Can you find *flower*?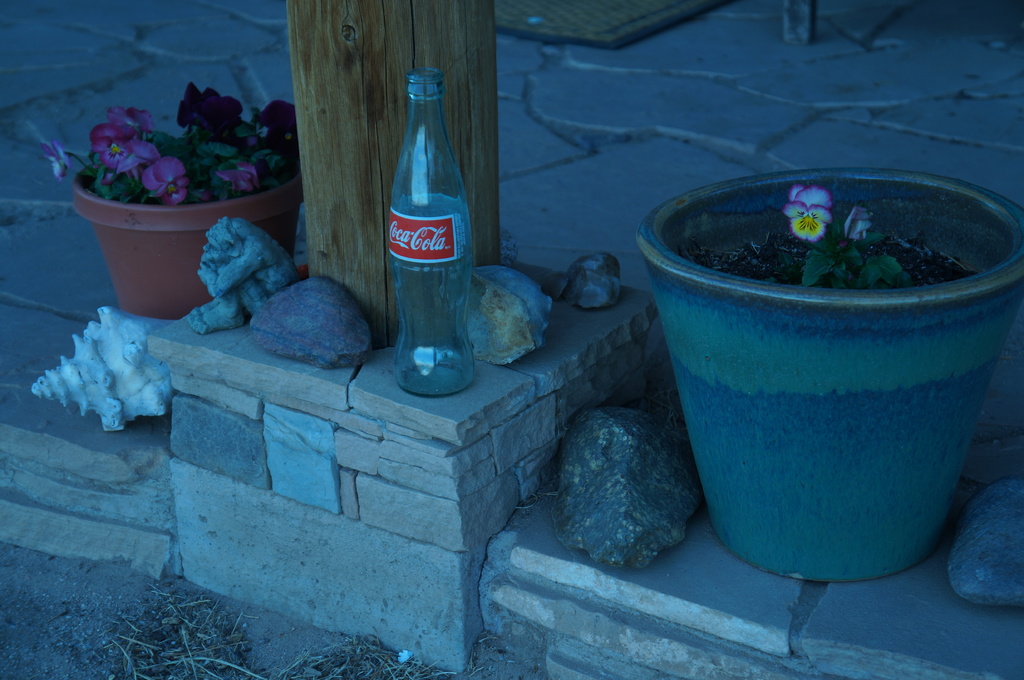
Yes, bounding box: box=[39, 140, 70, 180].
